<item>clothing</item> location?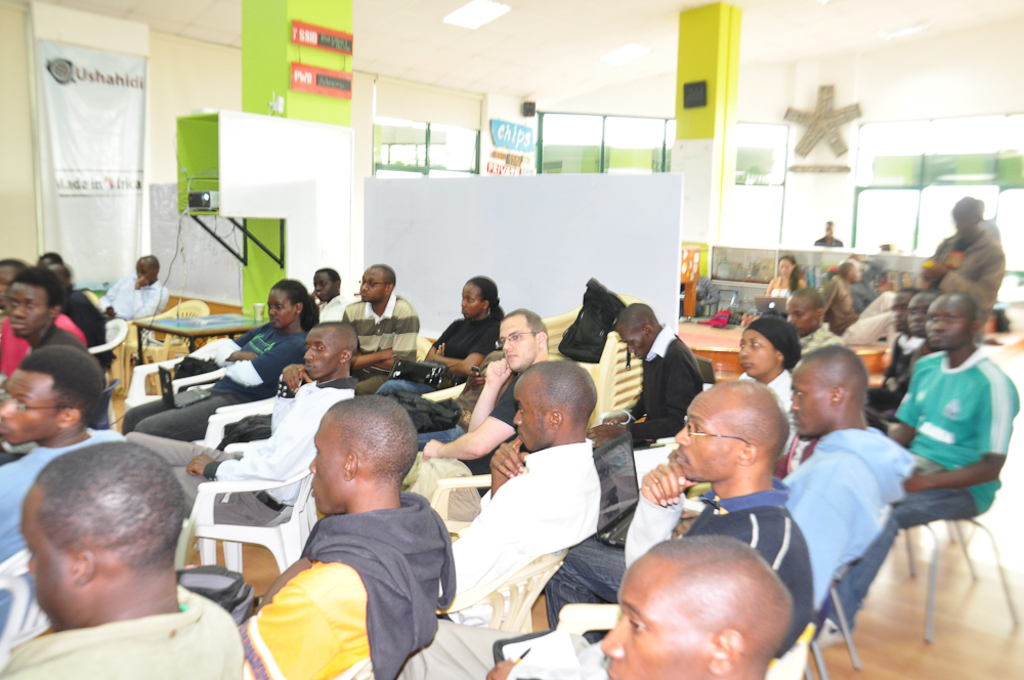
(128,318,309,443)
